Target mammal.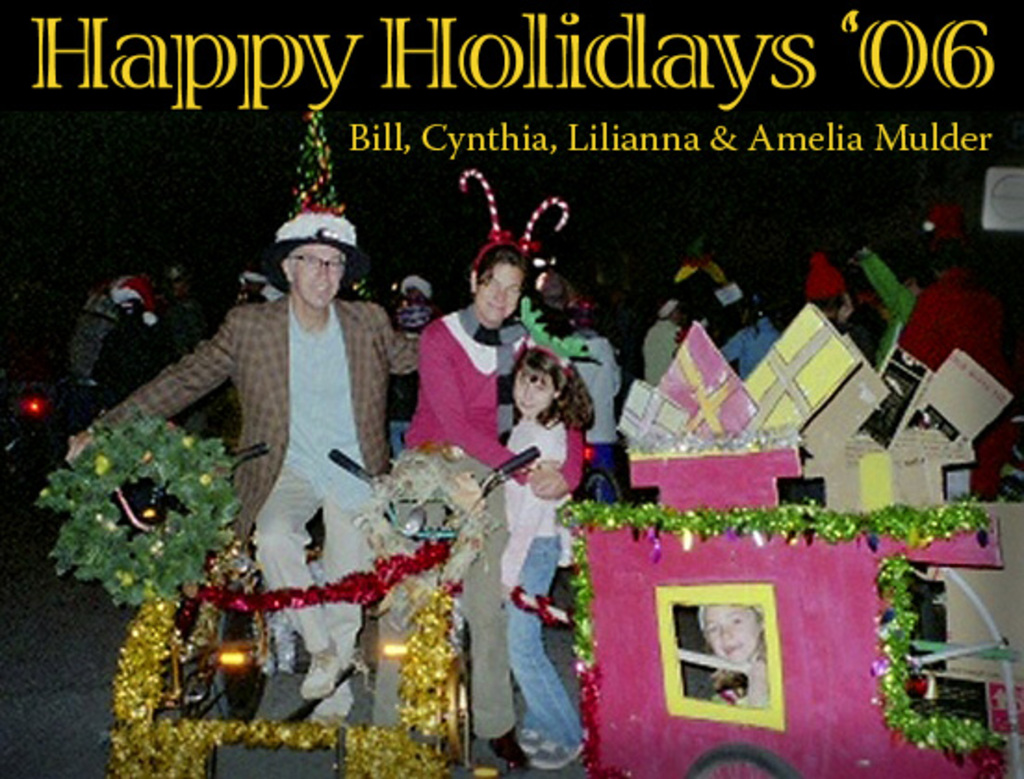
Target region: locate(403, 245, 590, 764).
